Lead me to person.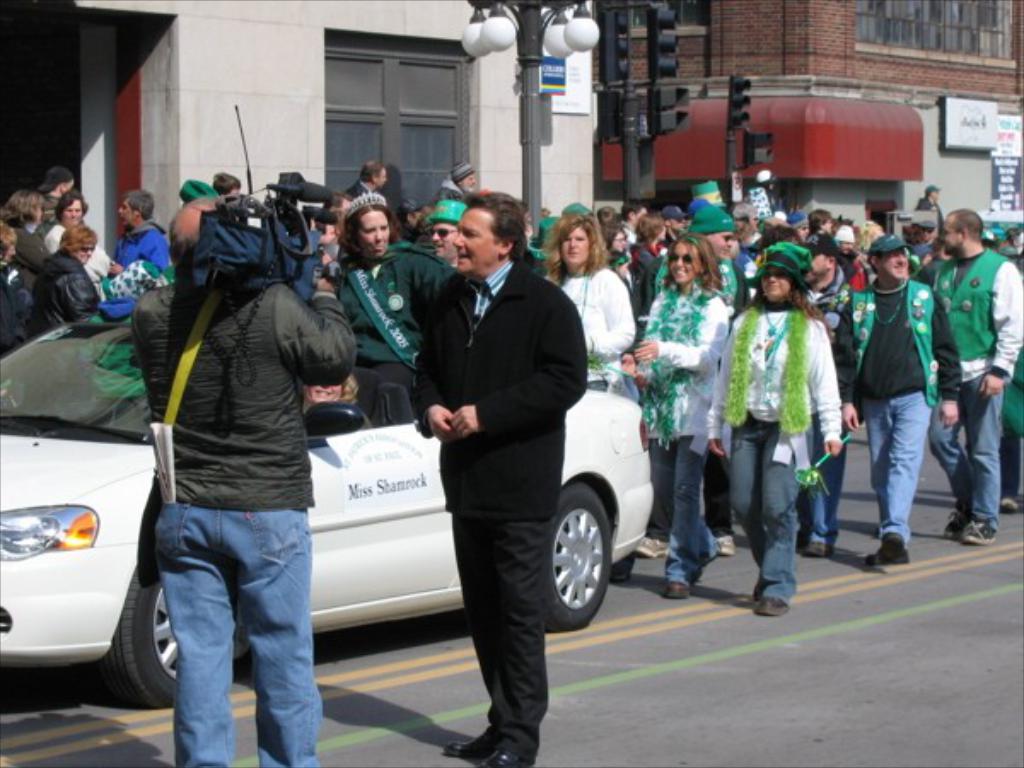
Lead to [326, 189, 461, 360].
